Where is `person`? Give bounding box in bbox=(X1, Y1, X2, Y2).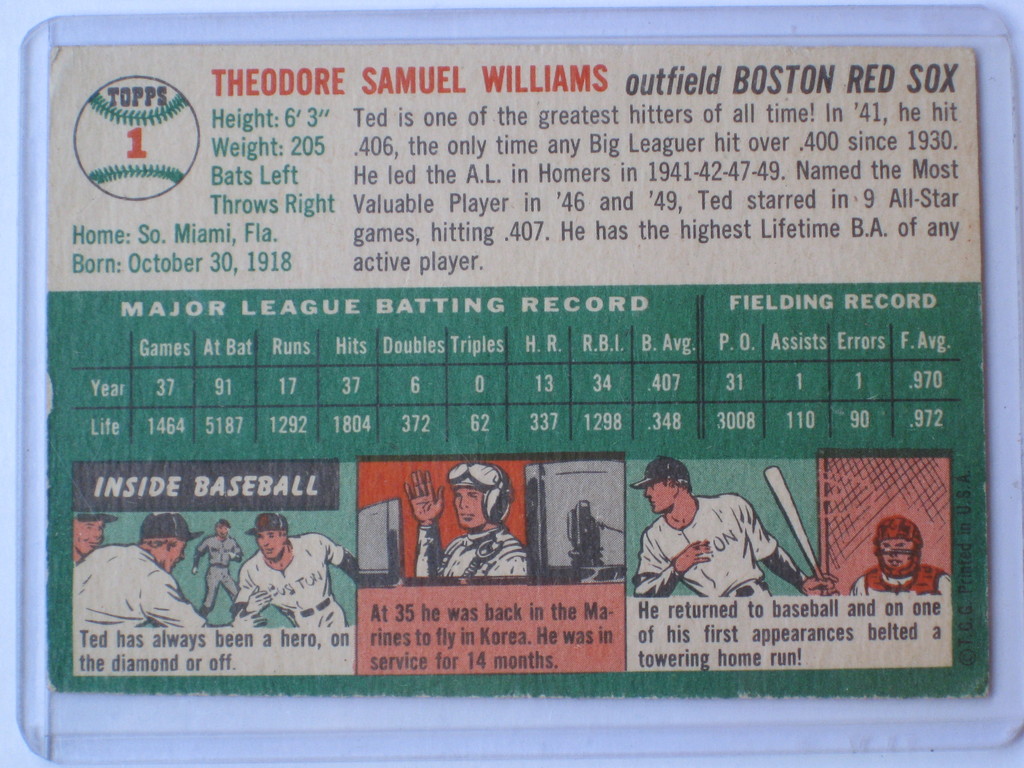
bbox=(848, 514, 951, 598).
